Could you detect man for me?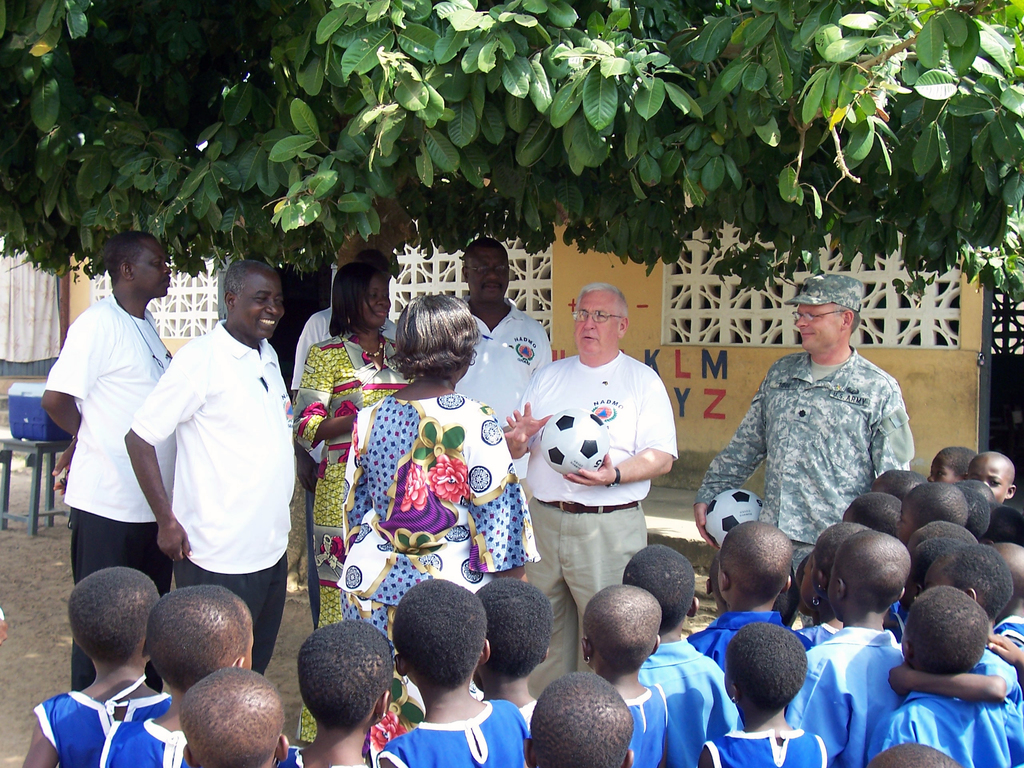
Detection result: box=[126, 242, 301, 682].
